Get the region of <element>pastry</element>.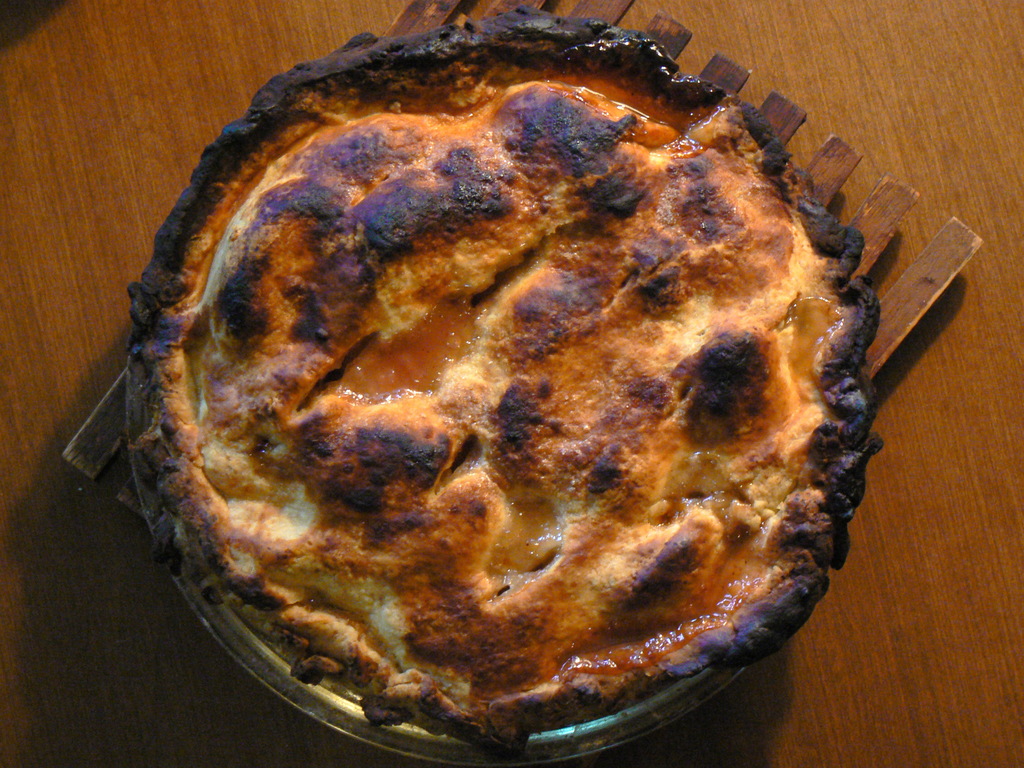
box(83, 0, 958, 730).
